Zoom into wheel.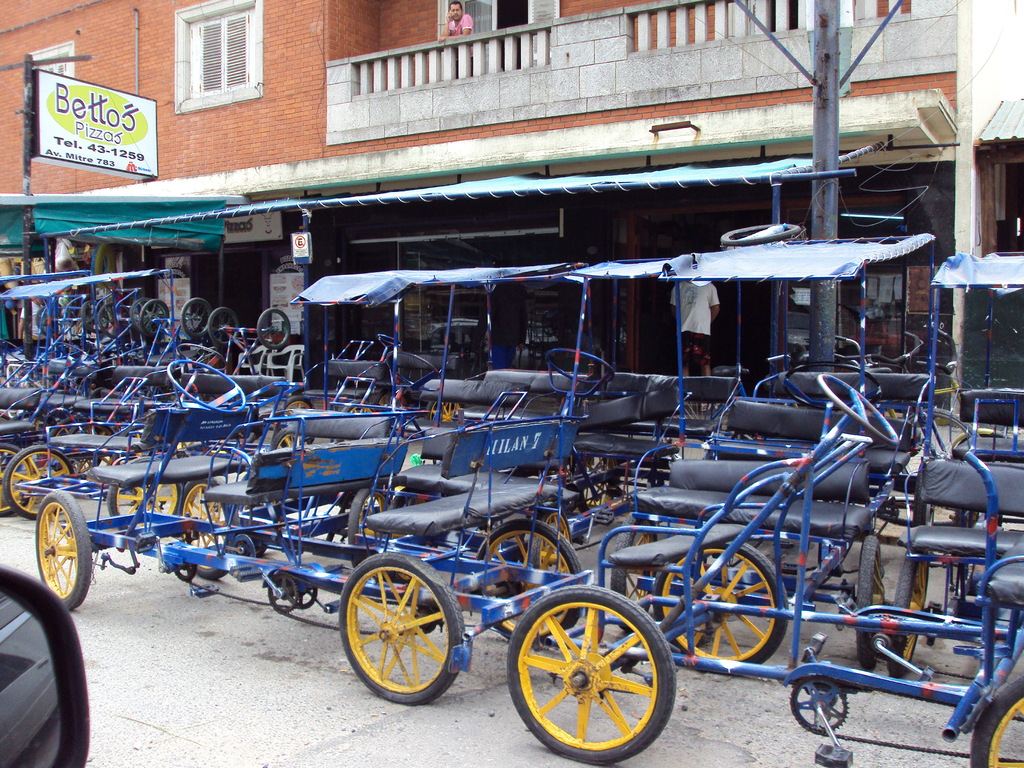
Zoom target: {"x1": 785, "y1": 361, "x2": 882, "y2": 411}.
